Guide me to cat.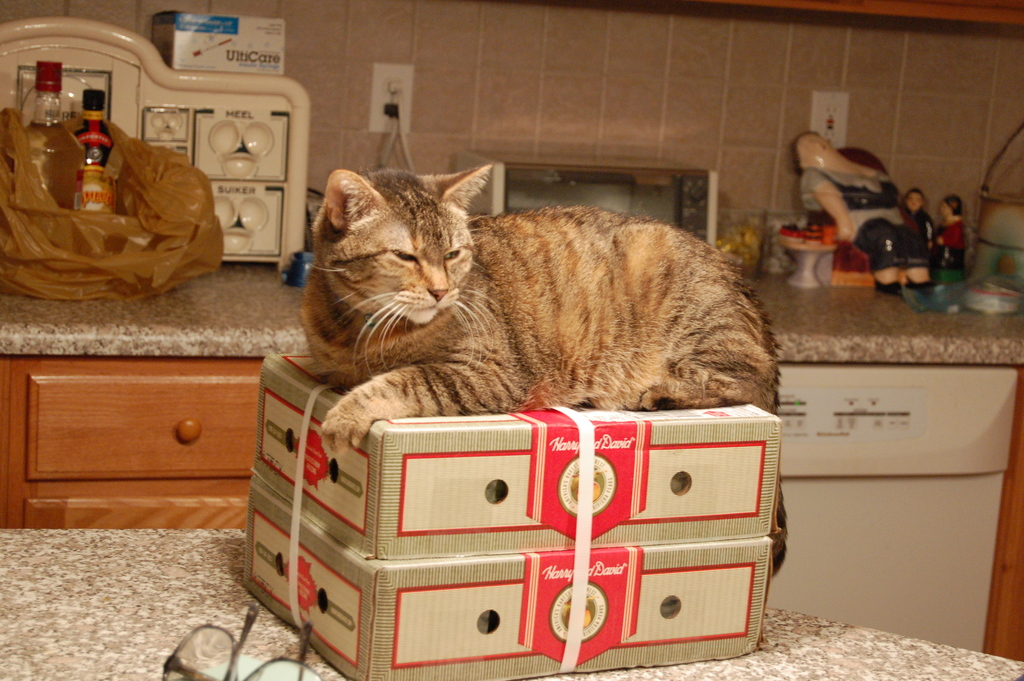
Guidance: pyautogui.locateOnScreen(292, 161, 797, 573).
